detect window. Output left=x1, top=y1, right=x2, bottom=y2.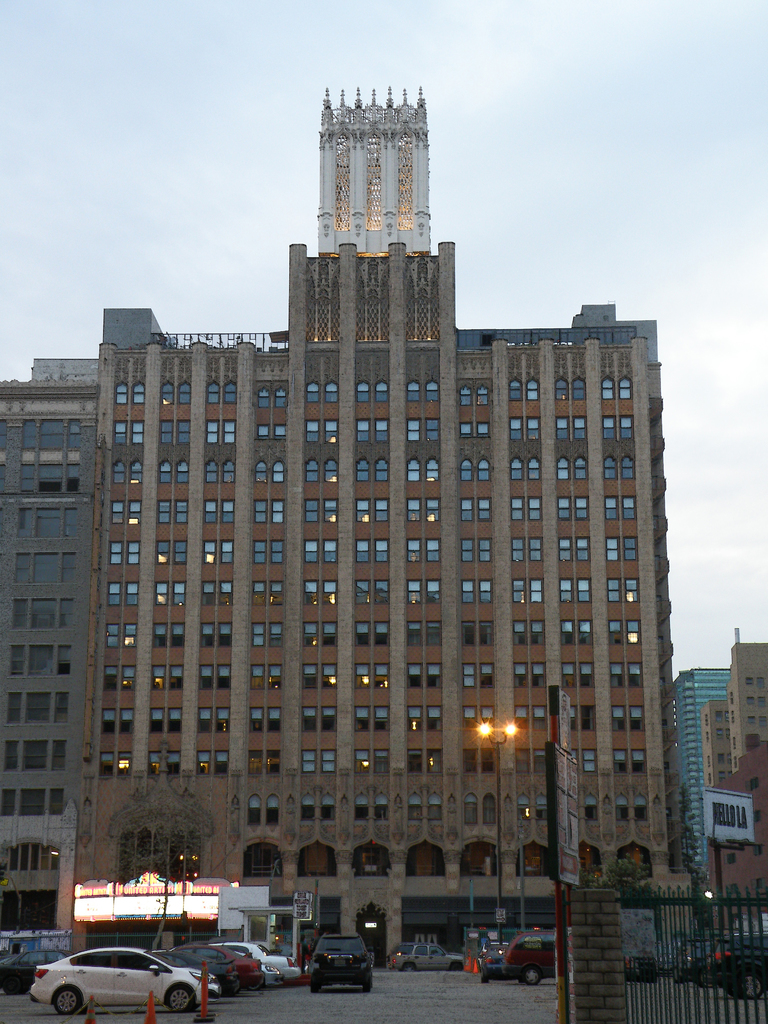
left=253, top=501, right=280, bottom=524.
